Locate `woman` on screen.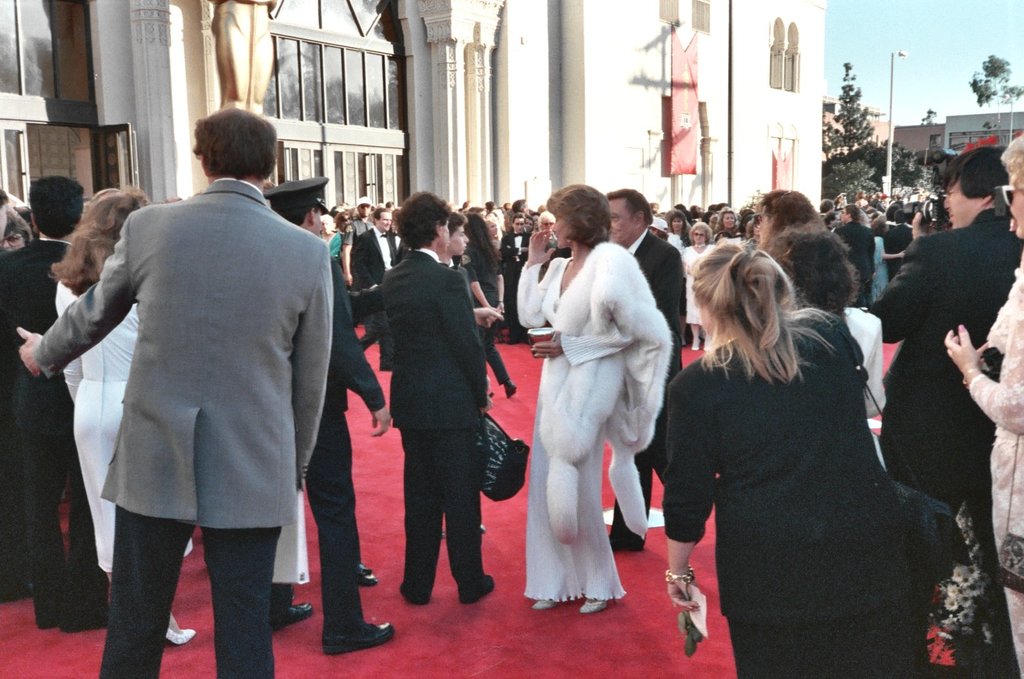
On screen at bbox(940, 134, 1023, 678).
